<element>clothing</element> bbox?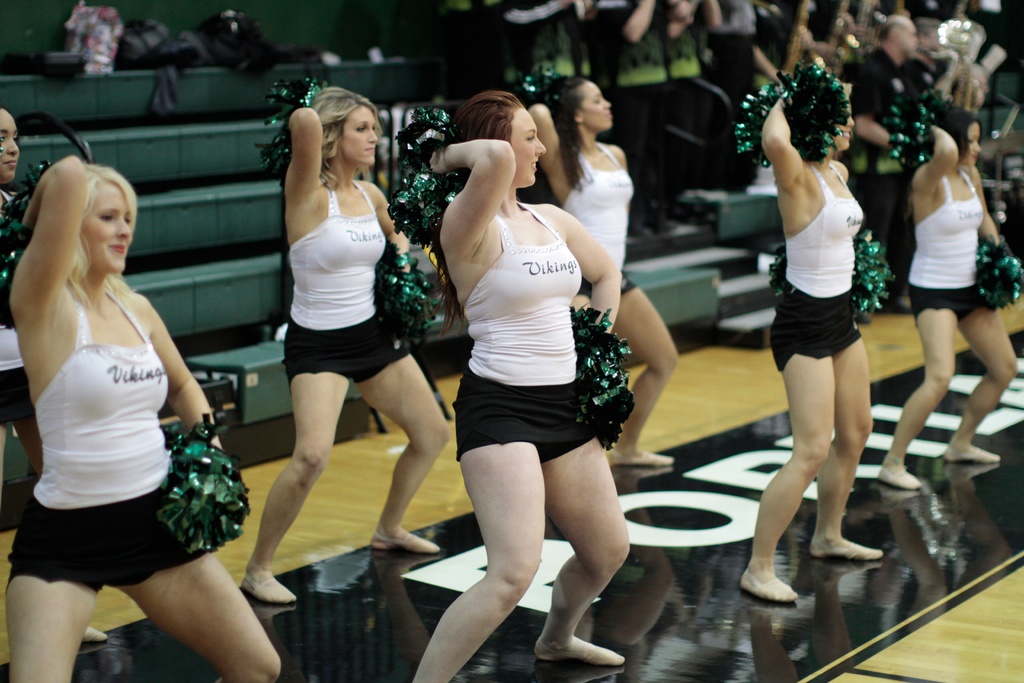
904/286/991/322
